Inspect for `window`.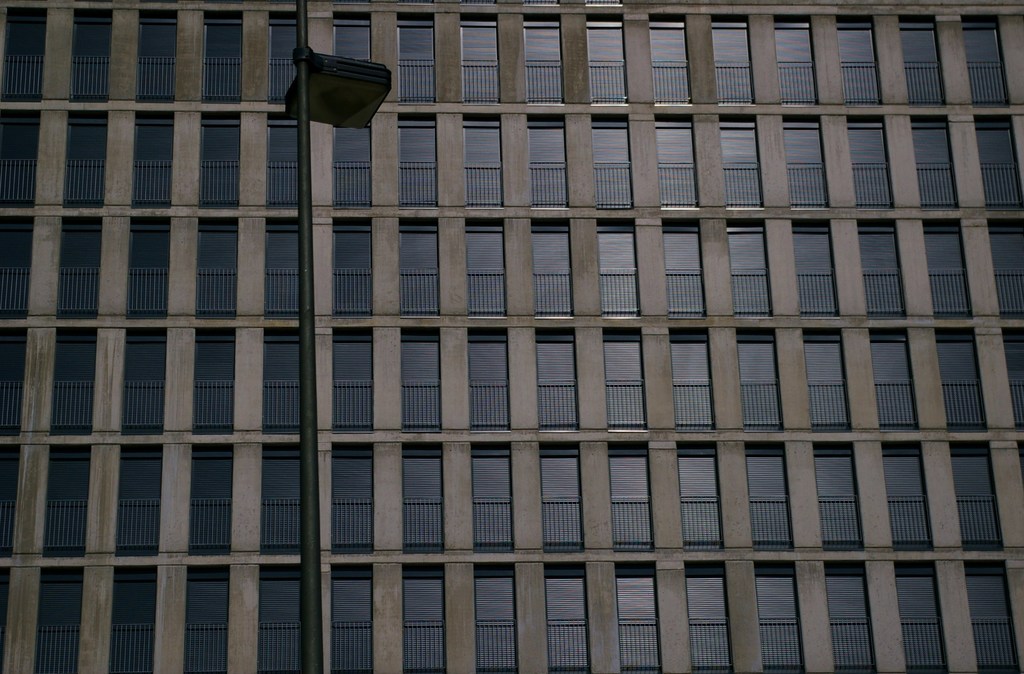
Inspection: select_region(136, 9, 176, 105).
